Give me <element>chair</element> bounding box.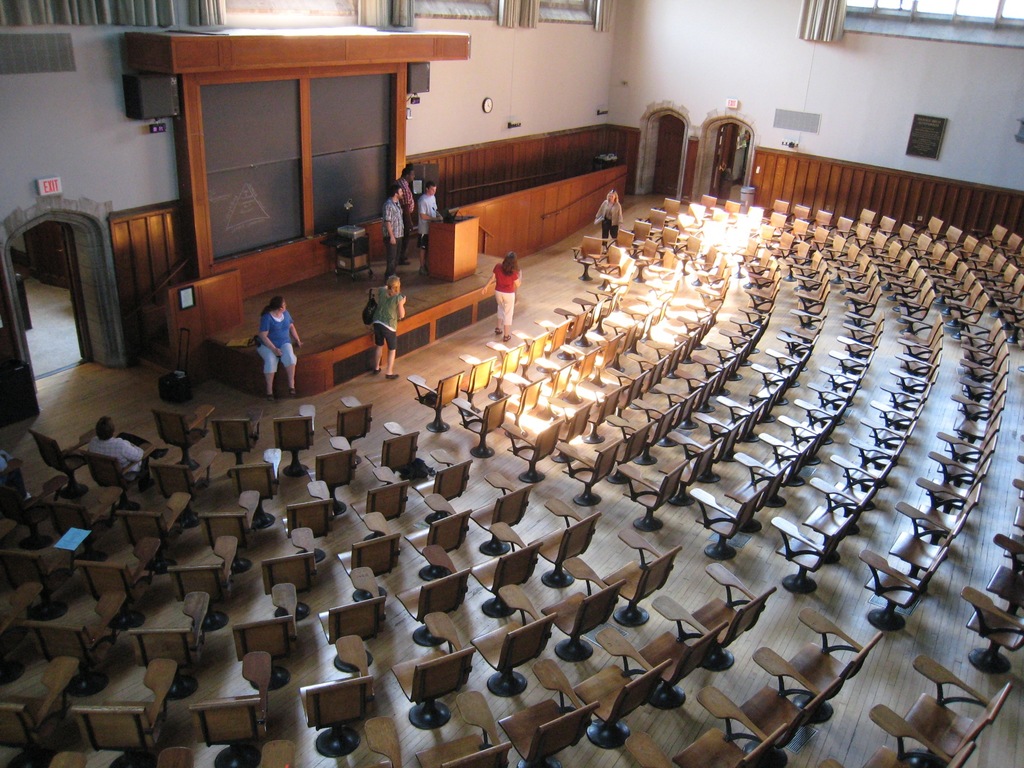
191/650/277/767.
